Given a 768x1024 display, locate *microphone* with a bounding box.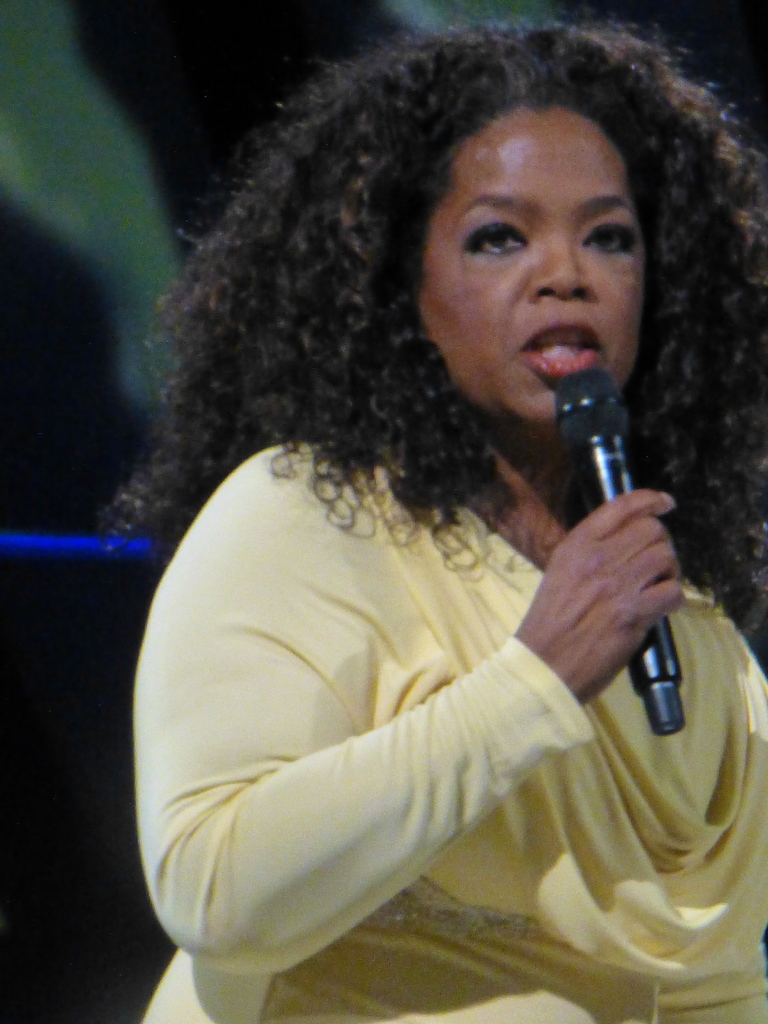
Located: box(546, 370, 705, 744).
